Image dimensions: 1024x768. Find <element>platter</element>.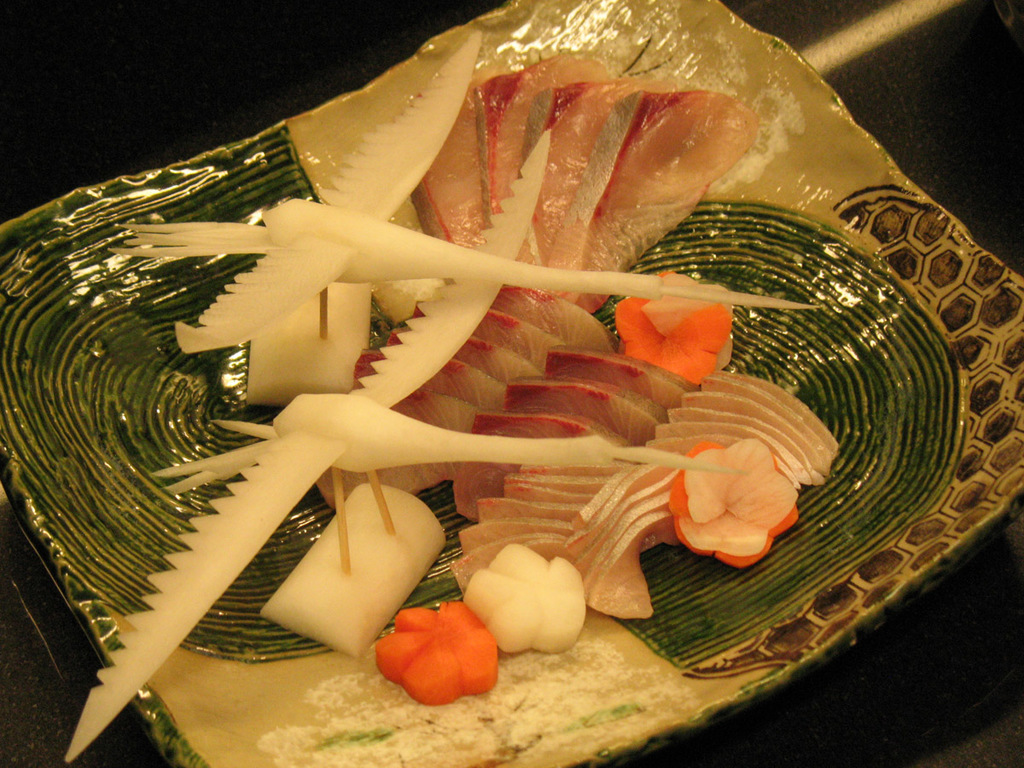
{"left": 0, "top": 0, "right": 1023, "bottom": 767}.
